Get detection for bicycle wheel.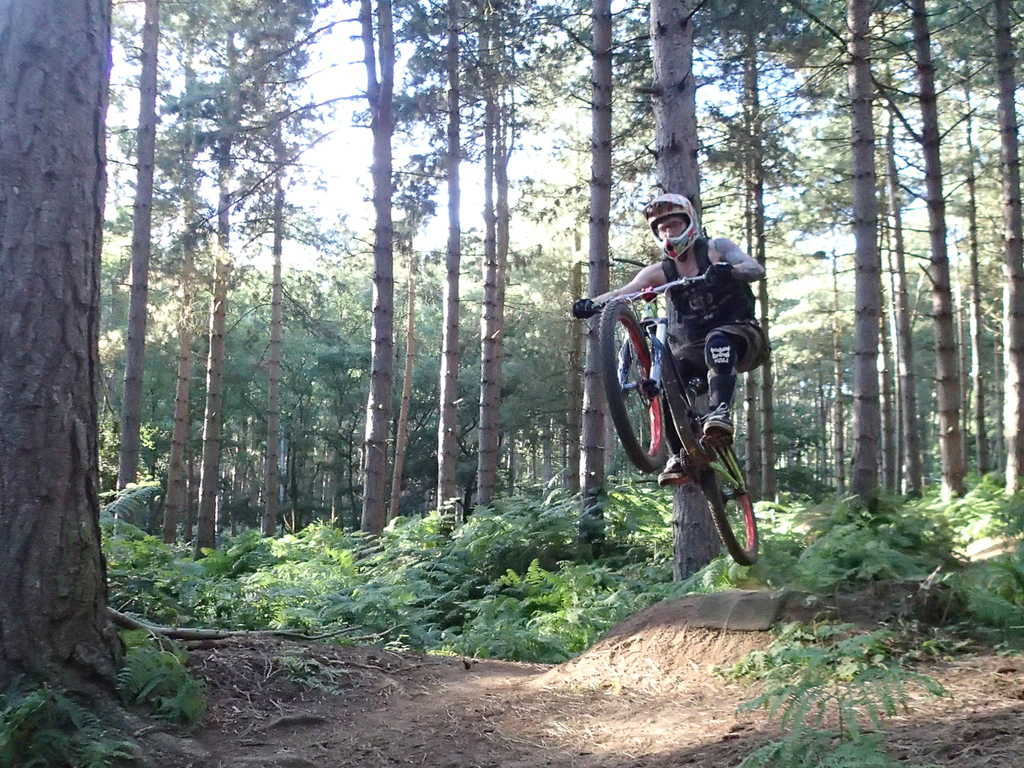
Detection: [left=595, top=298, right=679, bottom=478].
